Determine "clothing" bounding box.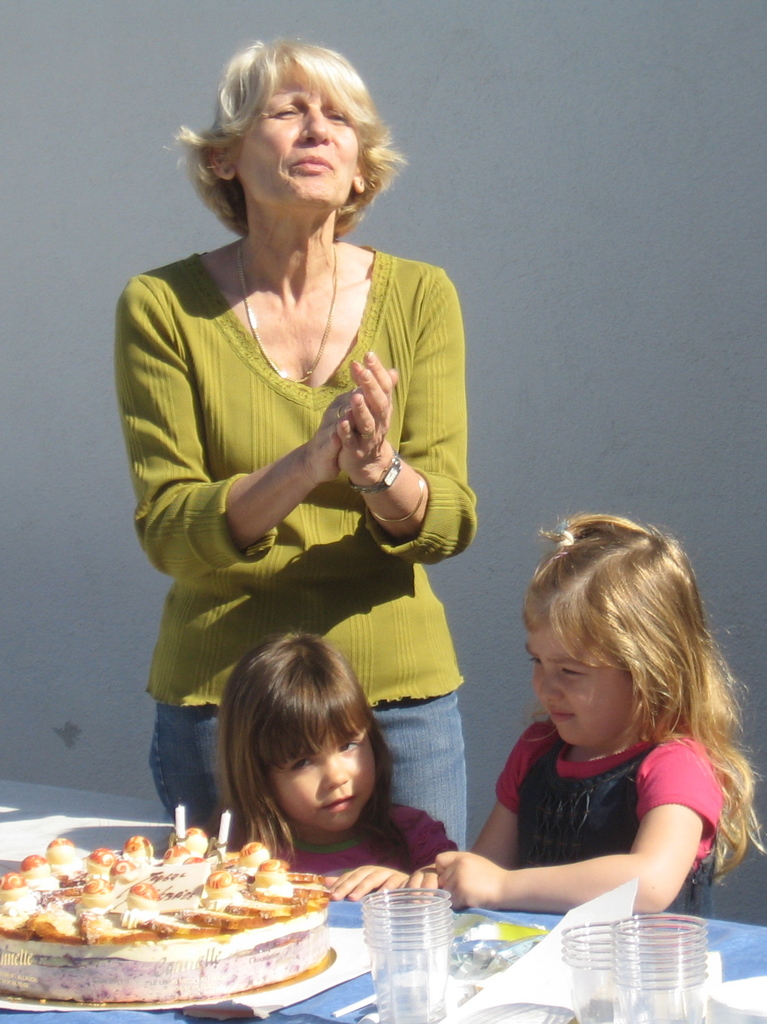
Determined: 126,203,455,769.
